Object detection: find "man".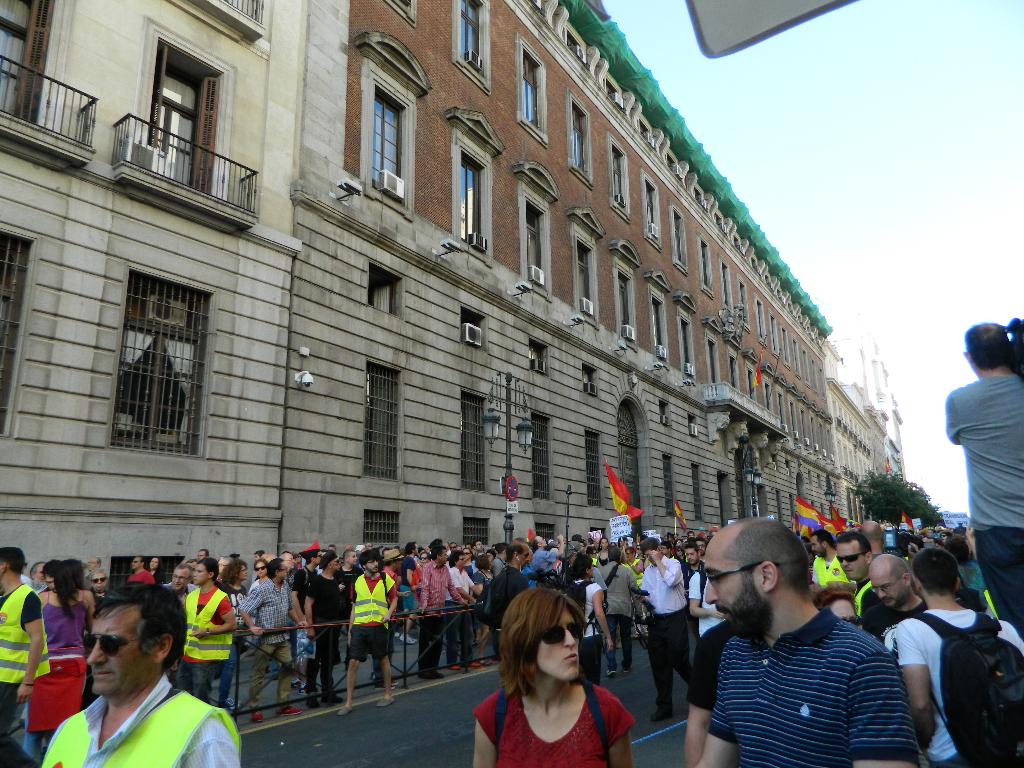
l=242, t=564, r=304, b=720.
